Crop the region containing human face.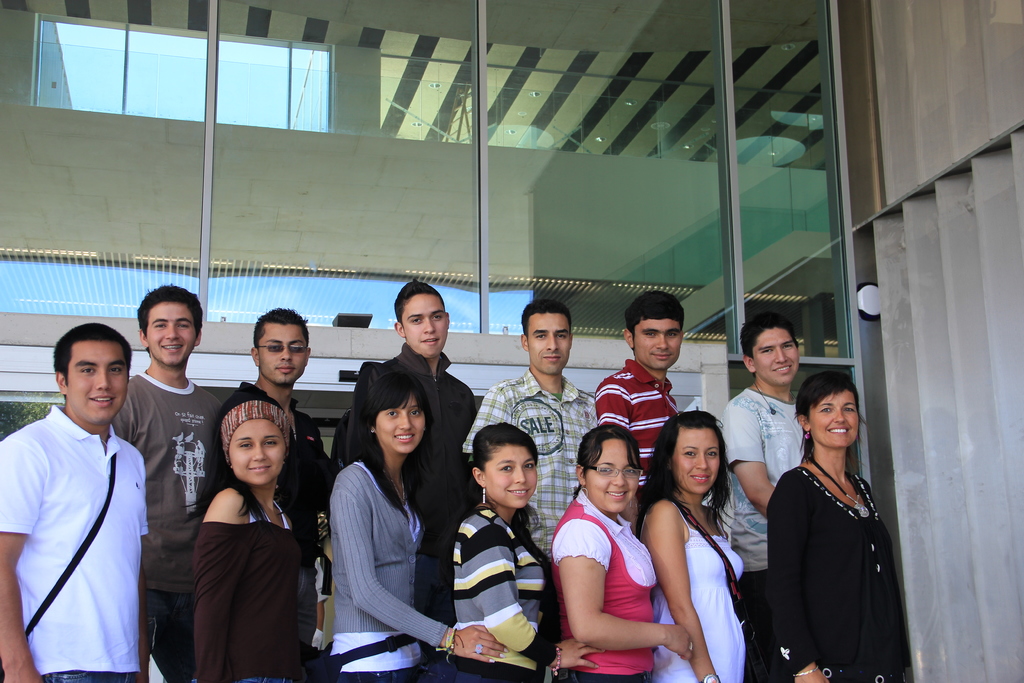
Crop region: <bbox>259, 325, 310, 385</bbox>.
